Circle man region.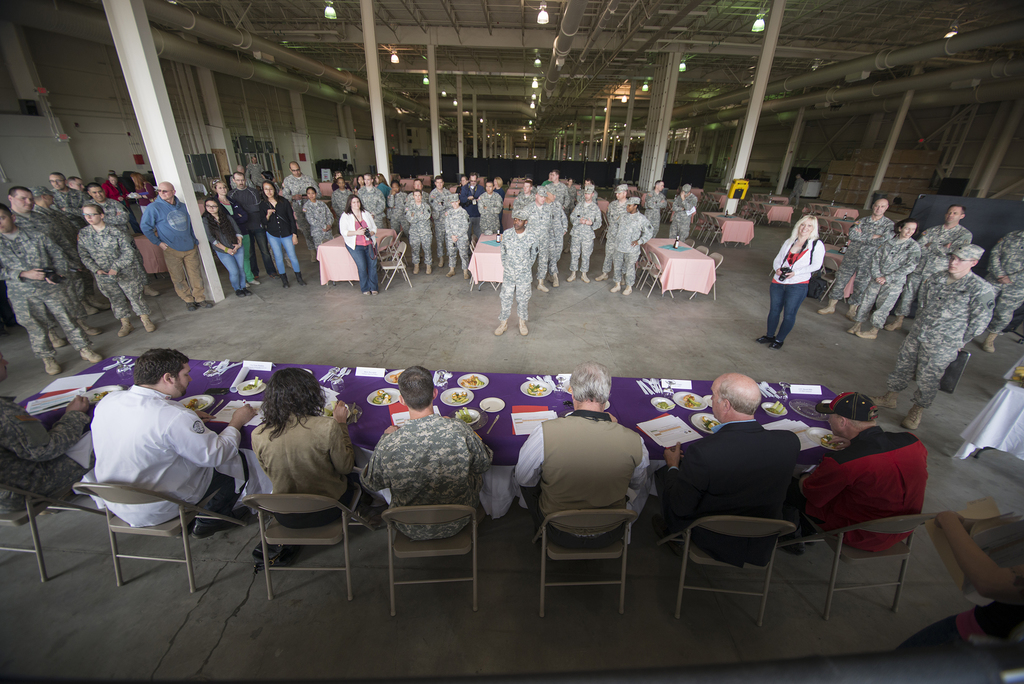
Region: rect(230, 164, 255, 190).
